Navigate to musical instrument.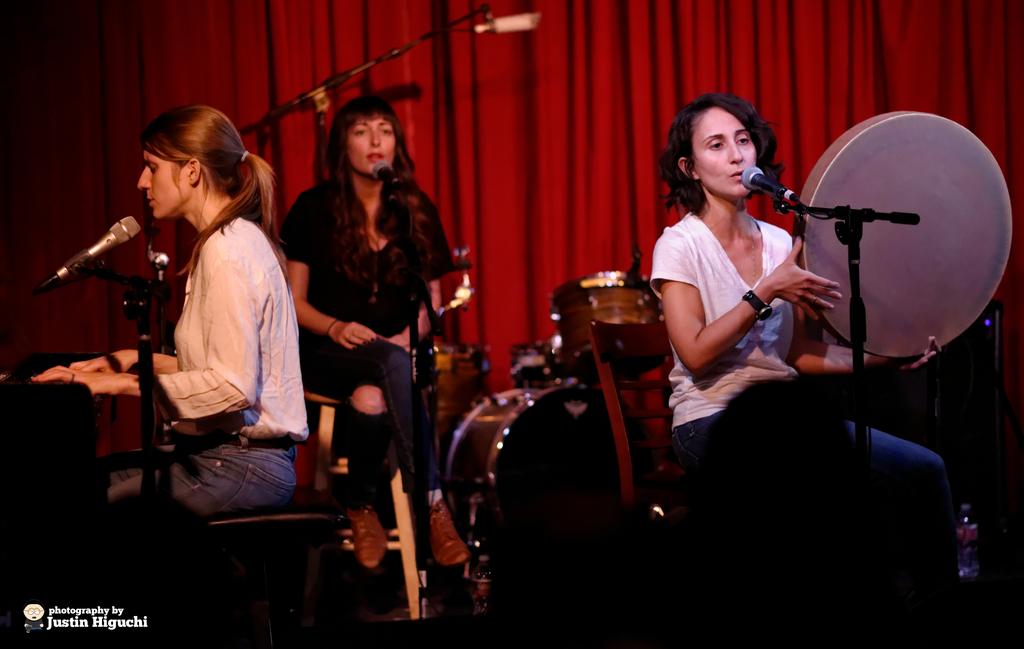
Navigation target: Rect(556, 268, 666, 384).
